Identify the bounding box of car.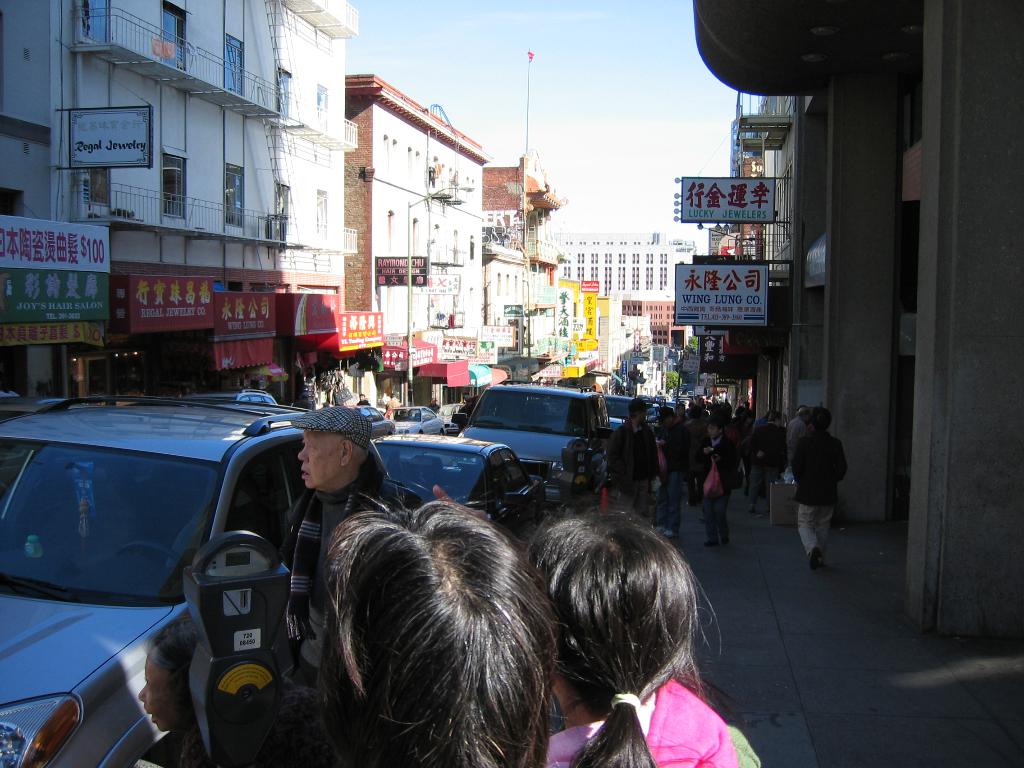
<region>372, 433, 550, 552</region>.
